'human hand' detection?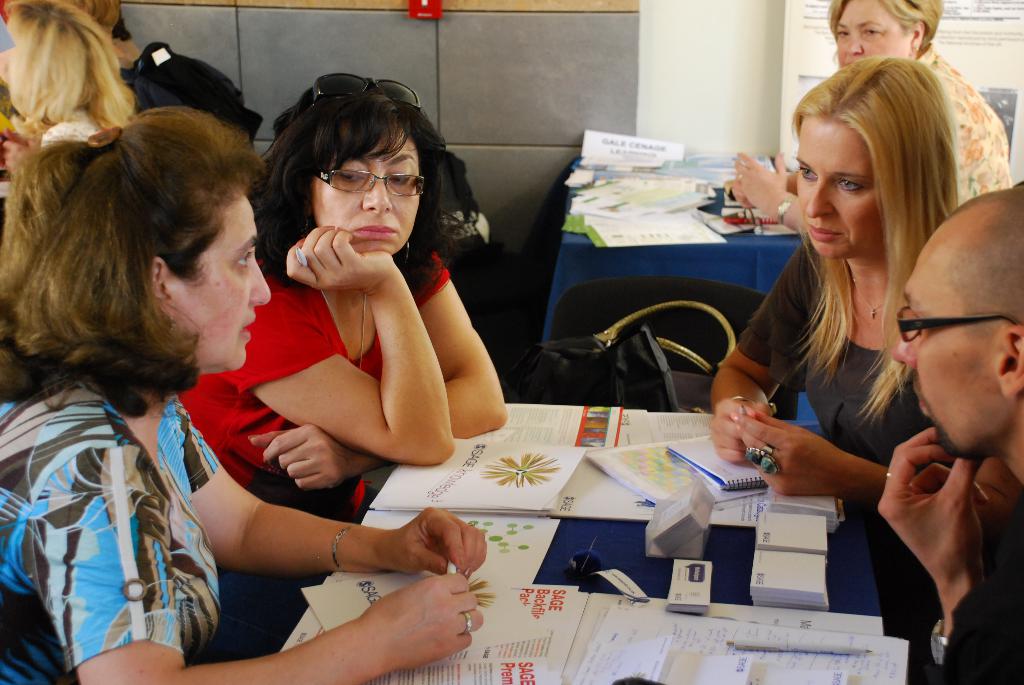
(x1=732, y1=148, x2=787, y2=214)
